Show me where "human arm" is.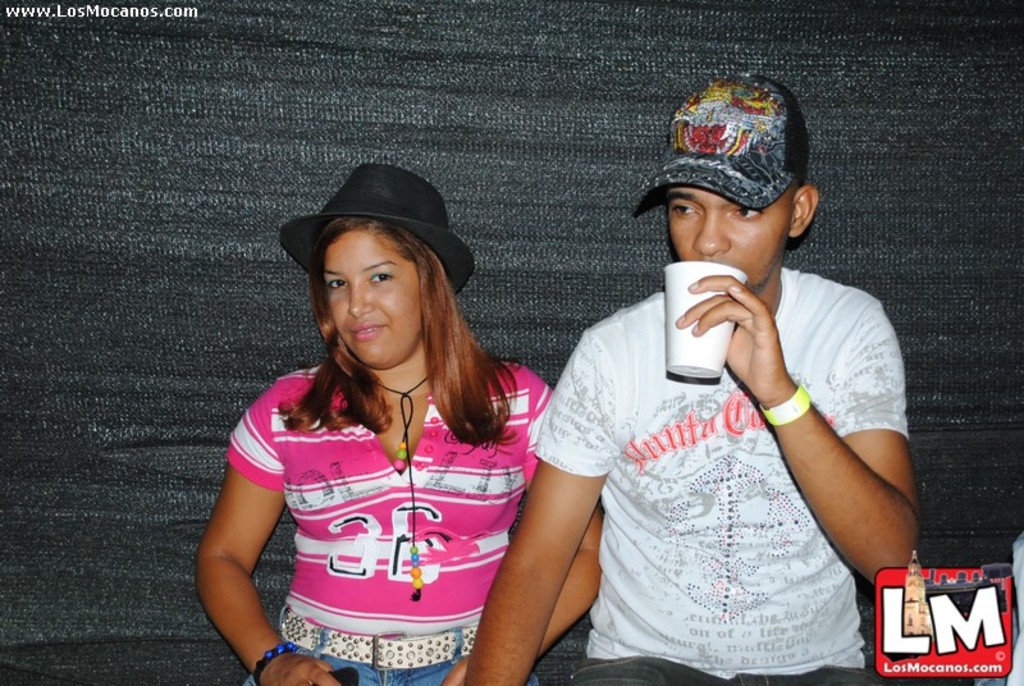
"human arm" is at box(462, 326, 612, 685).
